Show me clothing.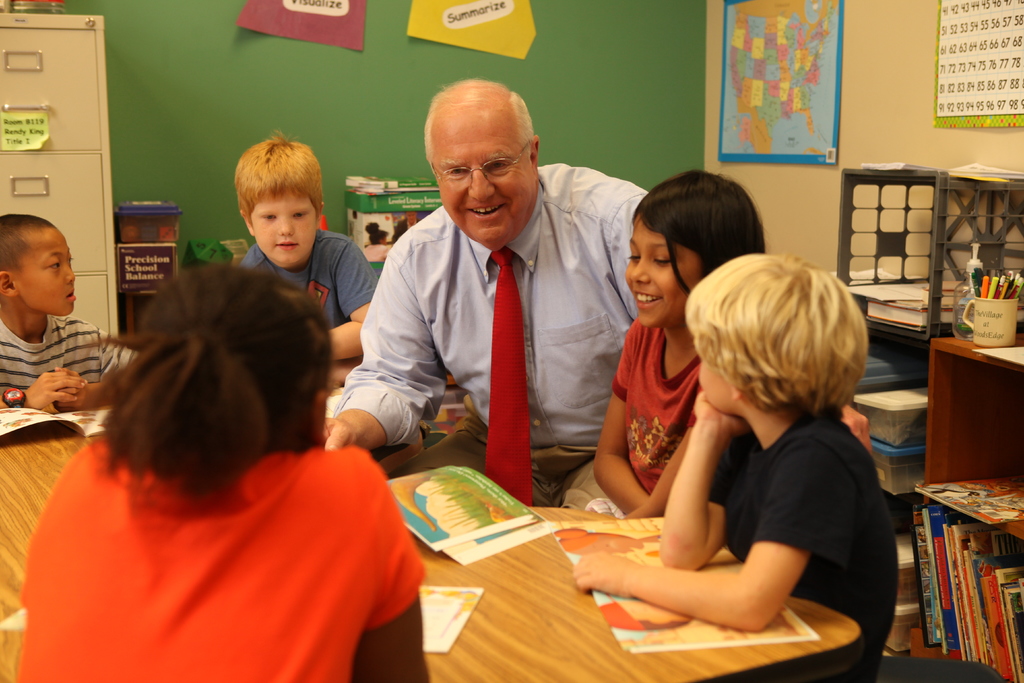
clothing is here: 328, 158, 649, 511.
